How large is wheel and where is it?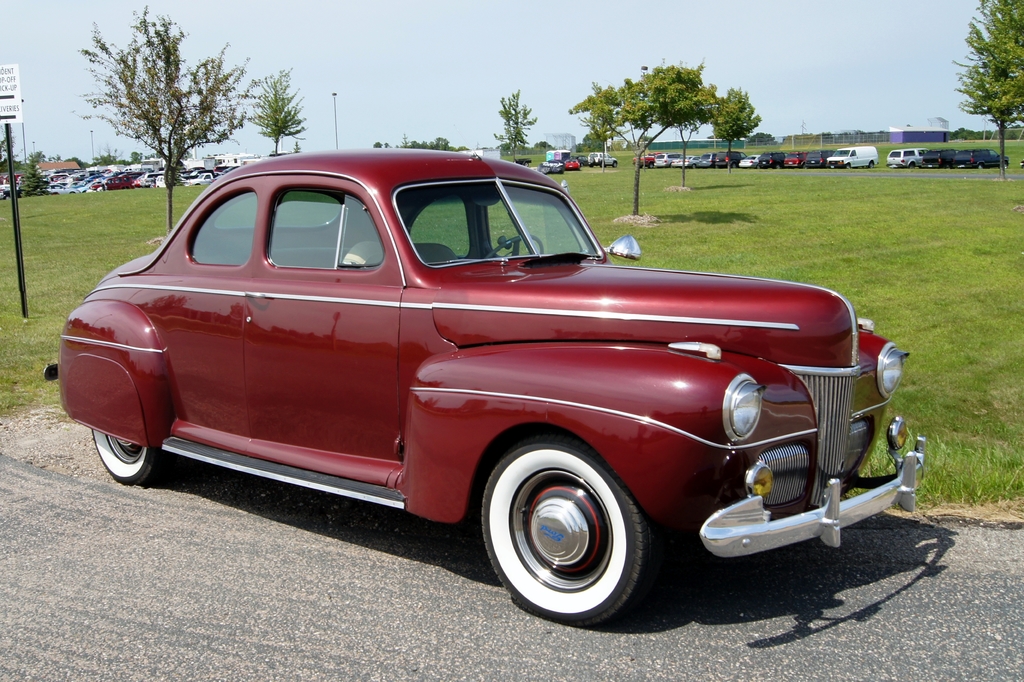
Bounding box: detection(86, 422, 159, 485).
